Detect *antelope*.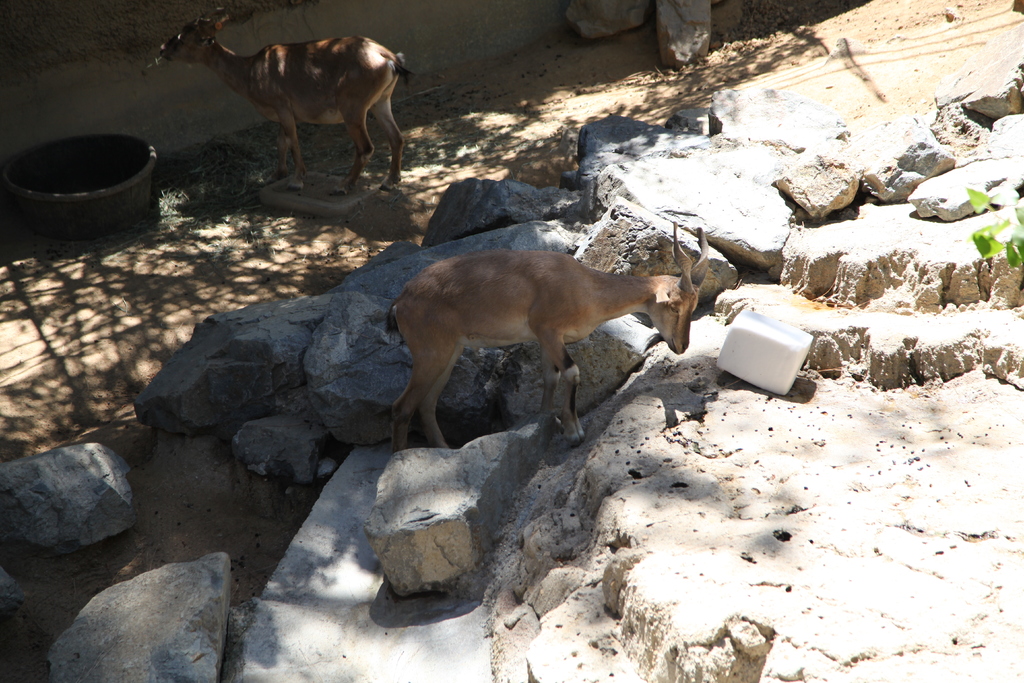
Detected at bbox(154, 6, 403, 202).
